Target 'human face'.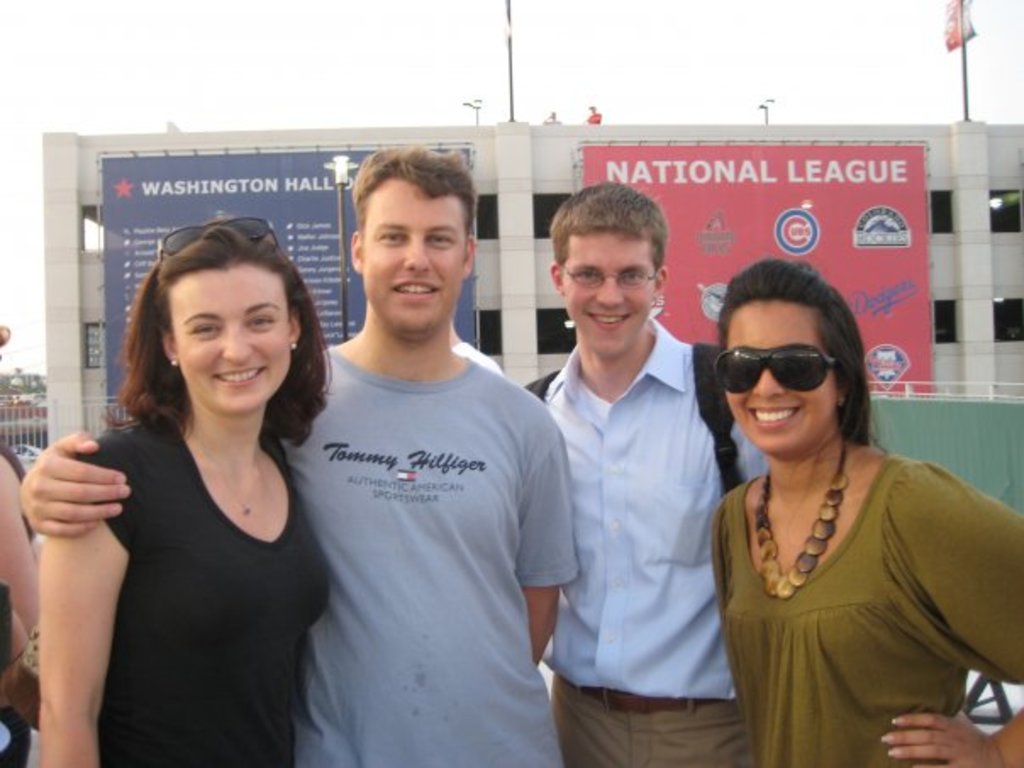
Target region: (left=556, top=231, right=656, bottom=353).
